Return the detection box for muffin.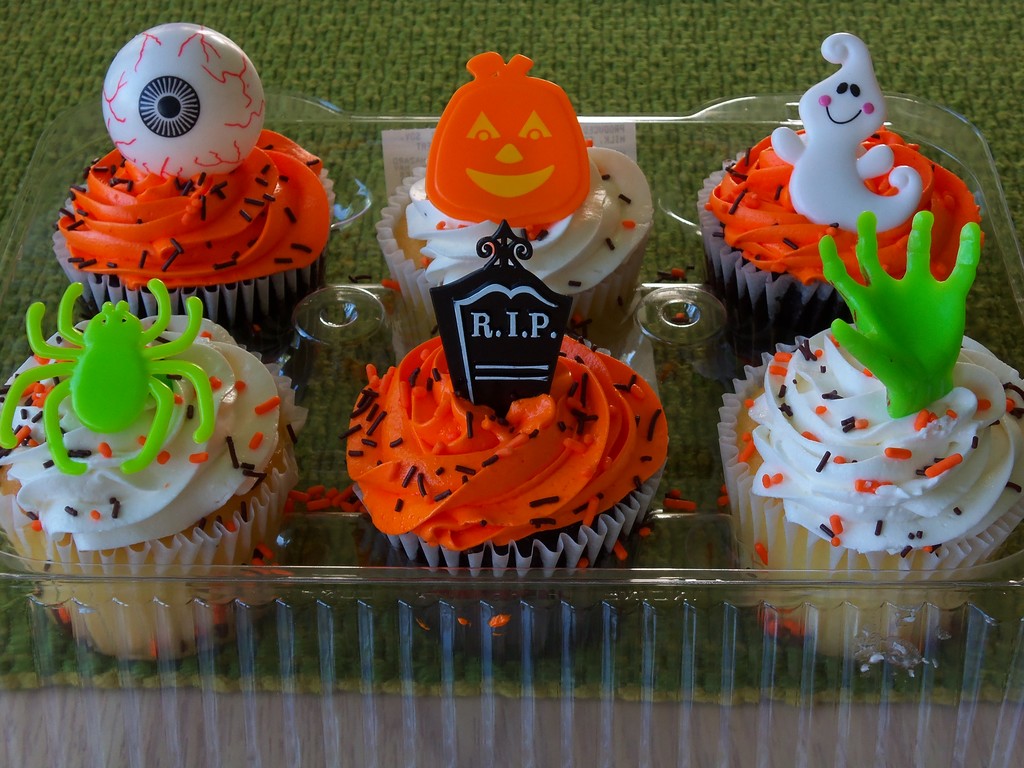
{"x1": 49, "y1": 22, "x2": 346, "y2": 372}.
